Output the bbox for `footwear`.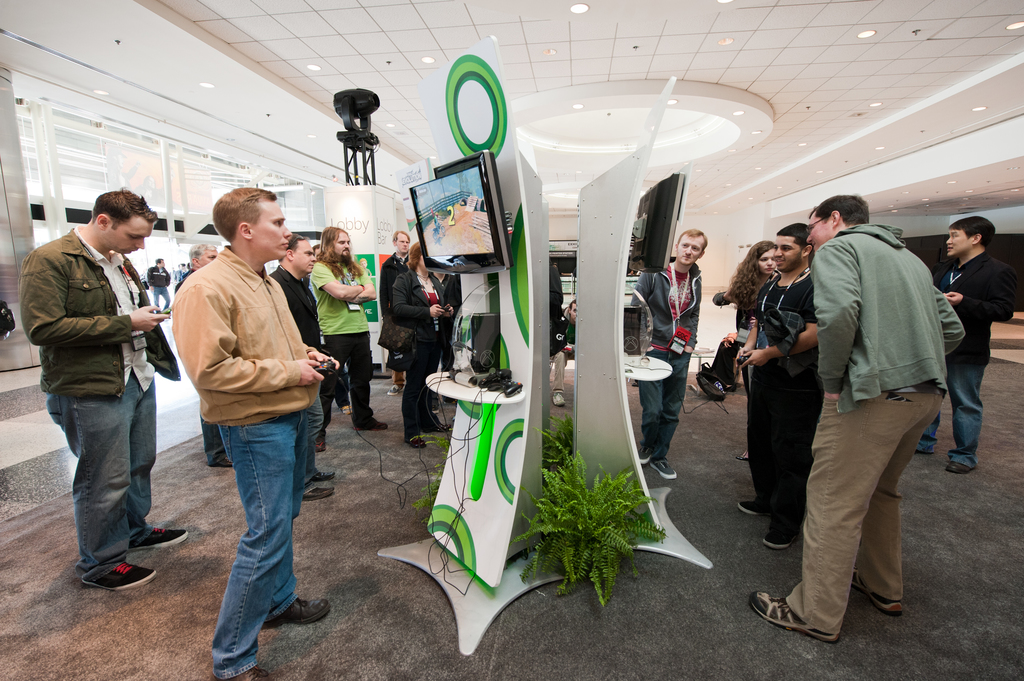
<region>636, 447, 650, 464</region>.
